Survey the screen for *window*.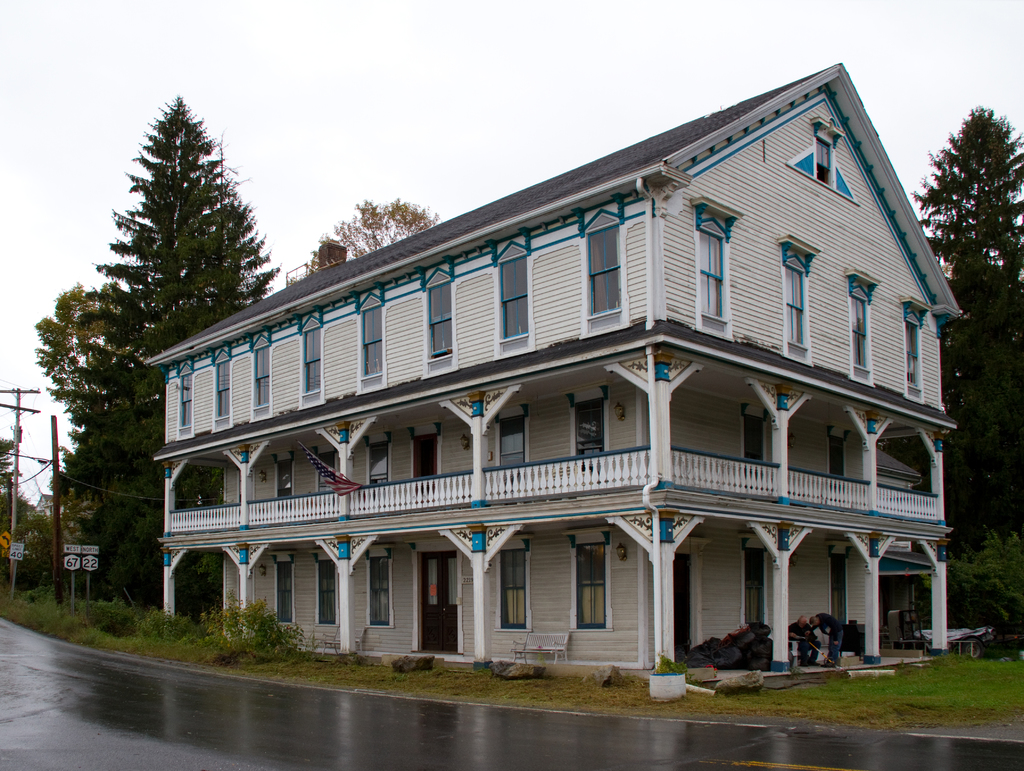
Survey found: box=[849, 283, 868, 382].
